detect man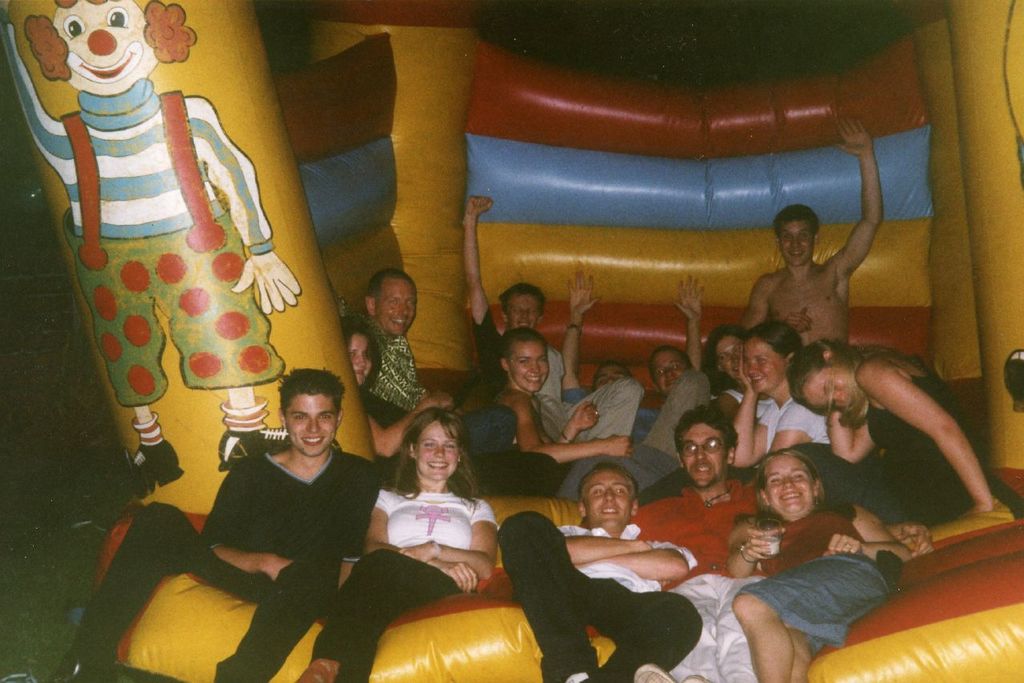
{"left": 43, "top": 363, "right": 382, "bottom": 682}
